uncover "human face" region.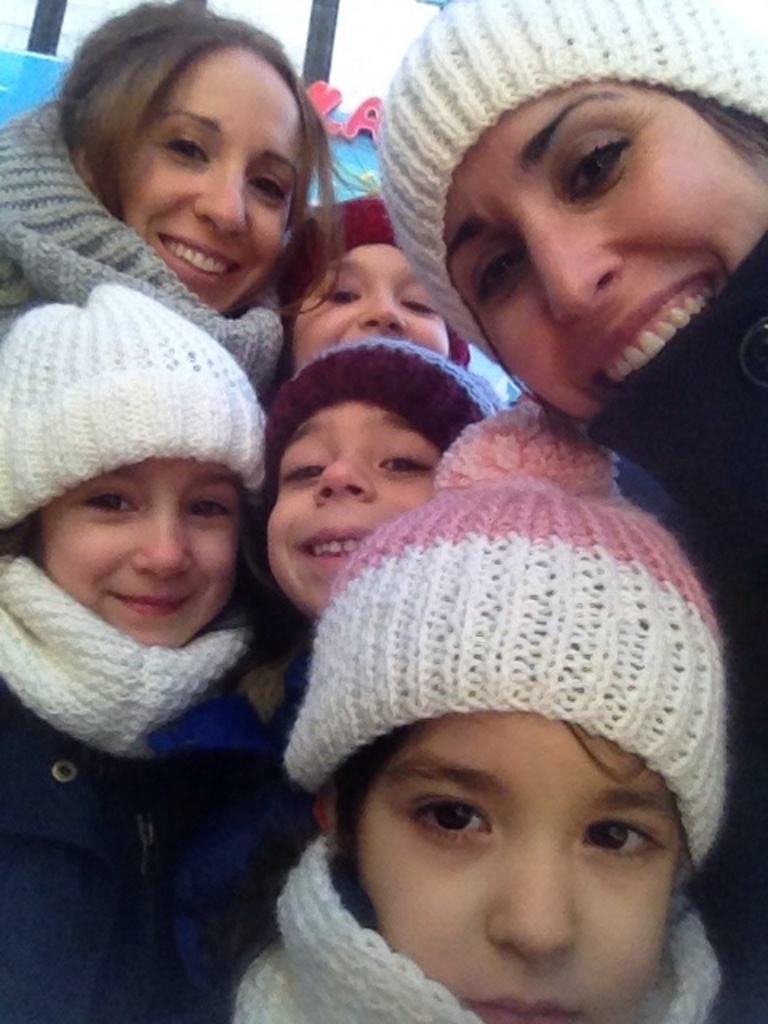
Uncovered: Rect(291, 235, 454, 368).
